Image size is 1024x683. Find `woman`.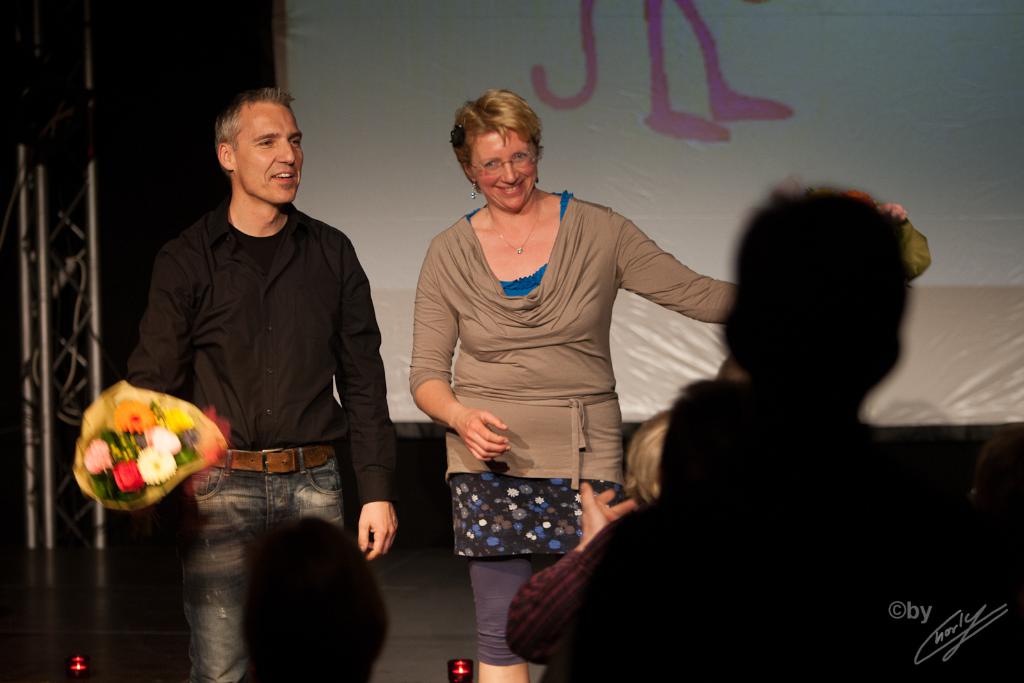
x1=385 y1=113 x2=867 y2=654.
